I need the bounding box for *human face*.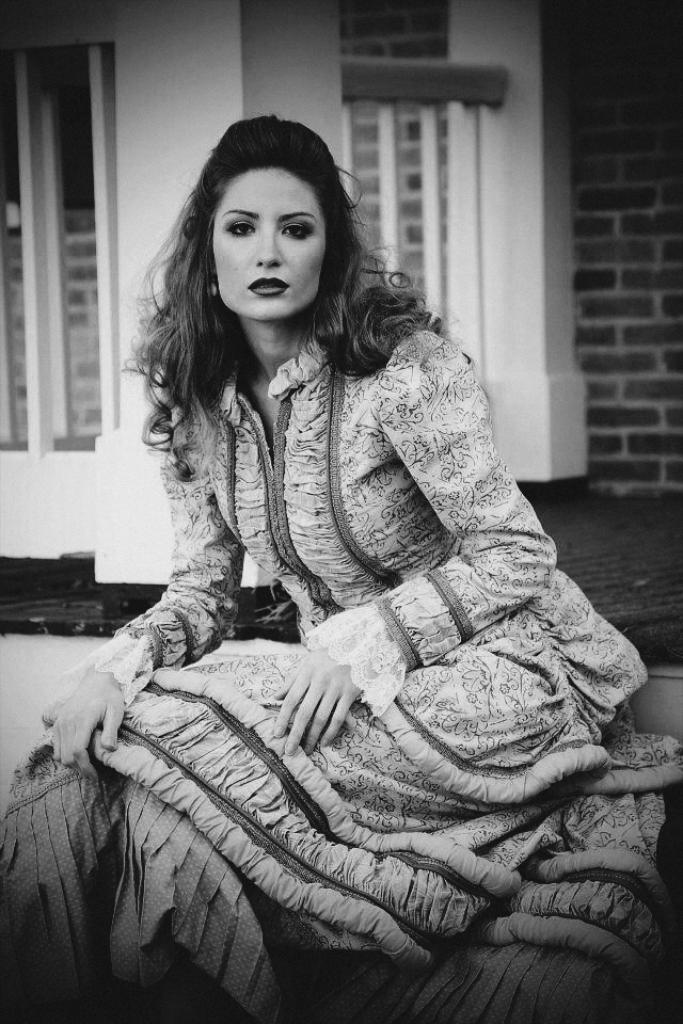
Here it is: 210,158,331,327.
